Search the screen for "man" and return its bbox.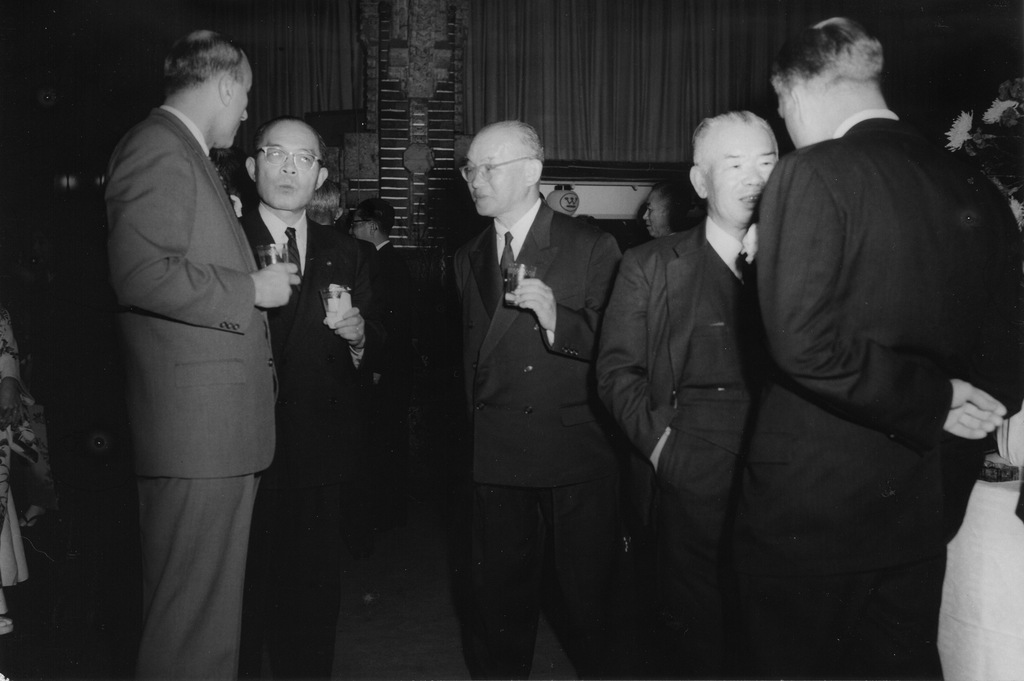
Found: box(232, 117, 381, 680).
